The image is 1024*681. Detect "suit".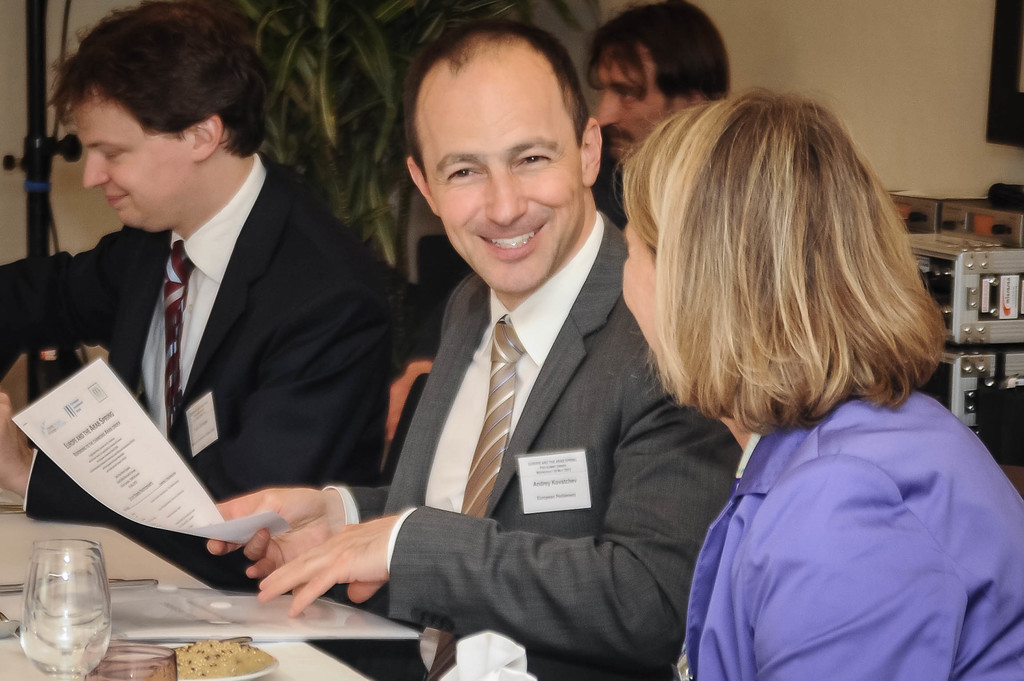
Detection: (33,99,413,571).
